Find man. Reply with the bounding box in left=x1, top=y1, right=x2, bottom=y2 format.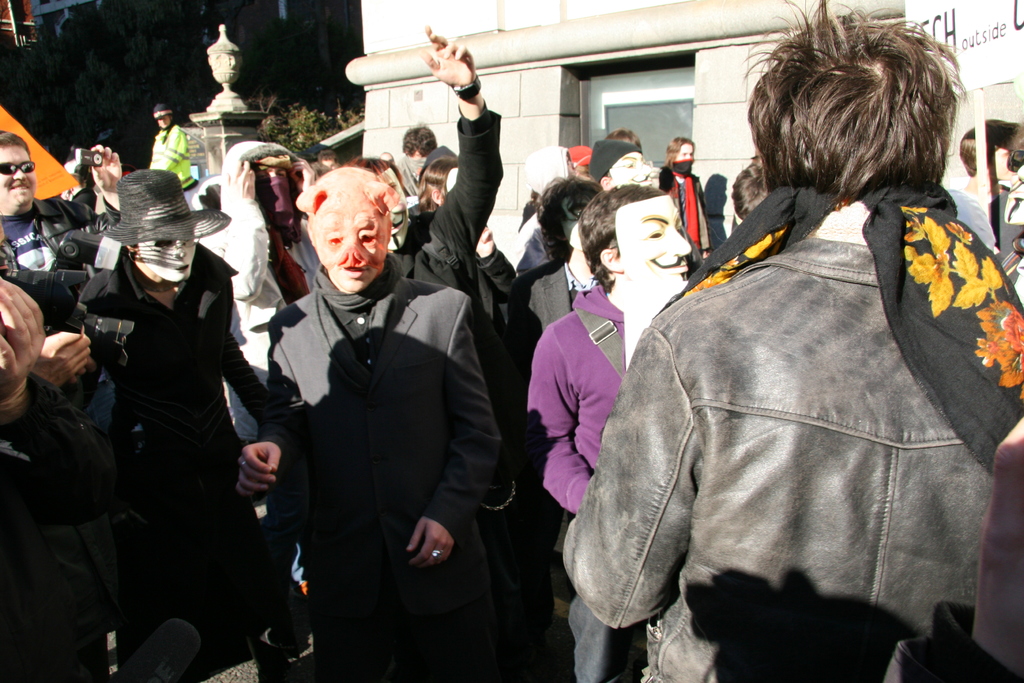
left=235, top=139, right=500, bottom=670.
